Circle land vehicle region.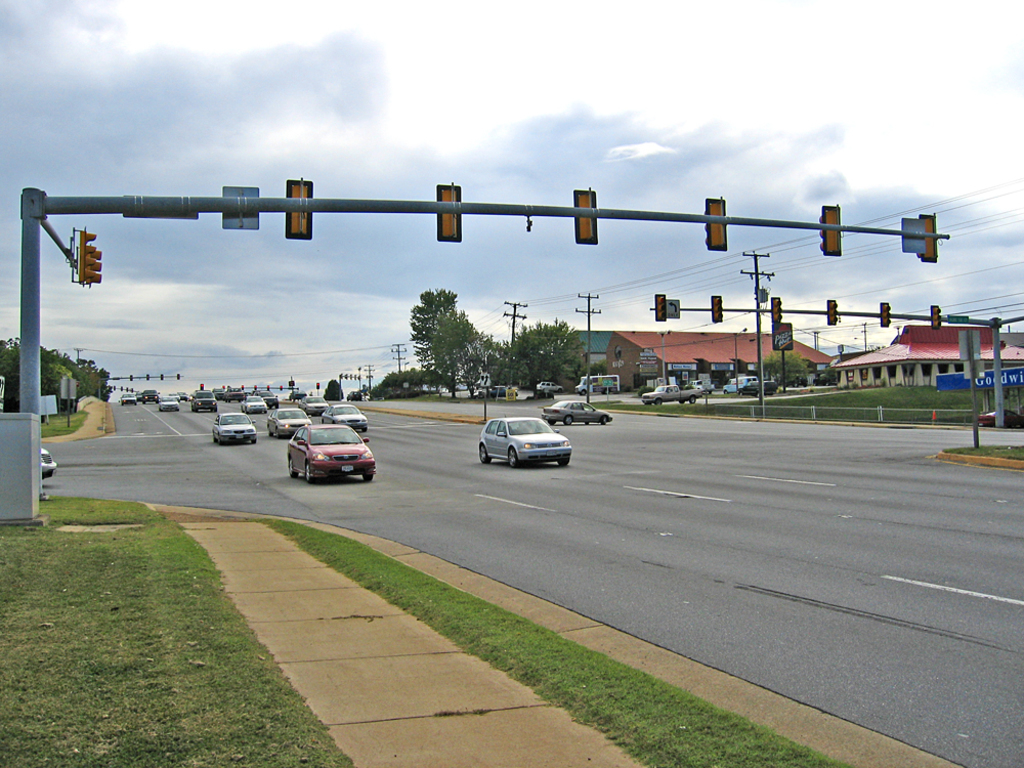
Region: locate(304, 394, 322, 413).
